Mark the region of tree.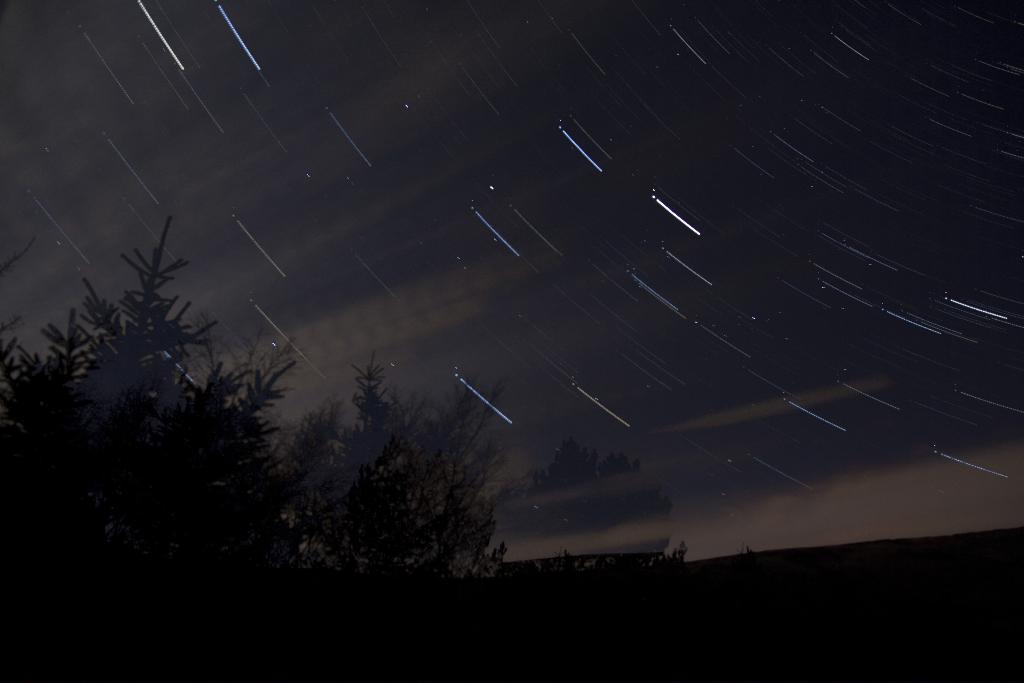
Region: pyautogui.locateOnScreen(1, 210, 296, 613).
